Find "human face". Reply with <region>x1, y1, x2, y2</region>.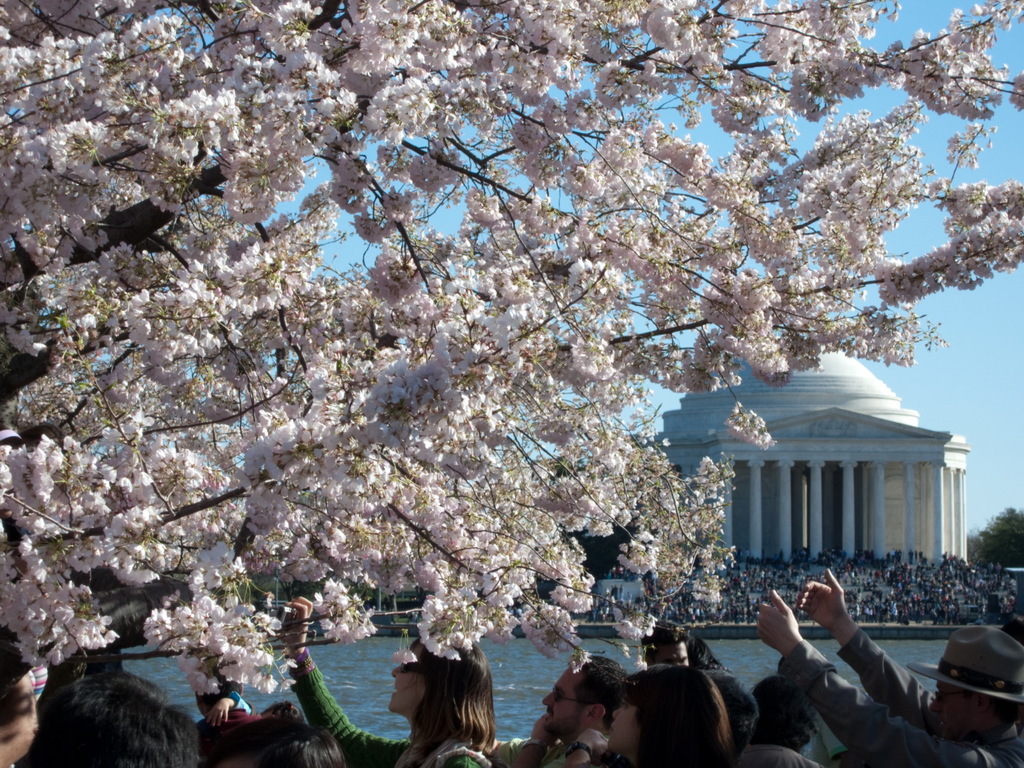
<region>387, 640, 427, 716</region>.
